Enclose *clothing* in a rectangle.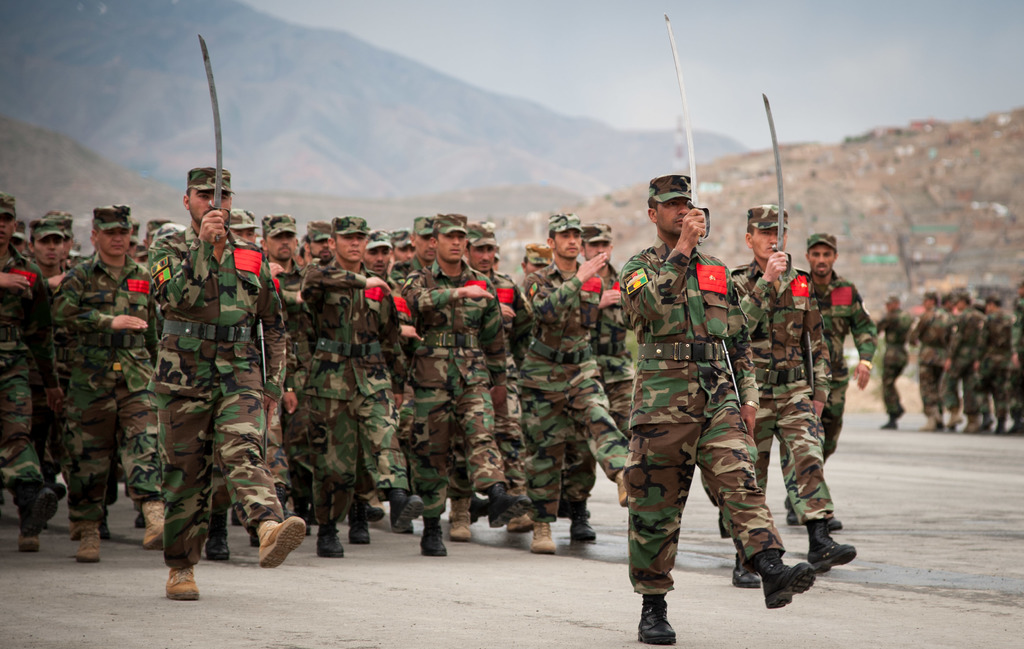
[x1=280, y1=252, x2=312, y2=505].
